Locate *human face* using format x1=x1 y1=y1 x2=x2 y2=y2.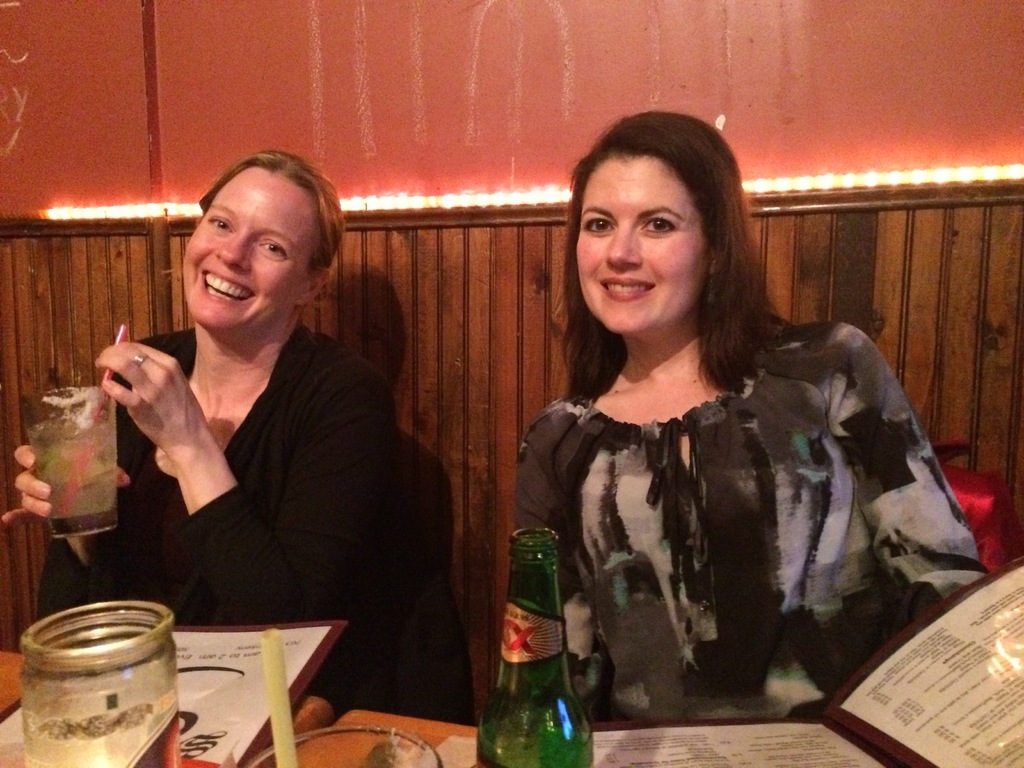
x1=187 y1=164 x2=312 y2=331.
